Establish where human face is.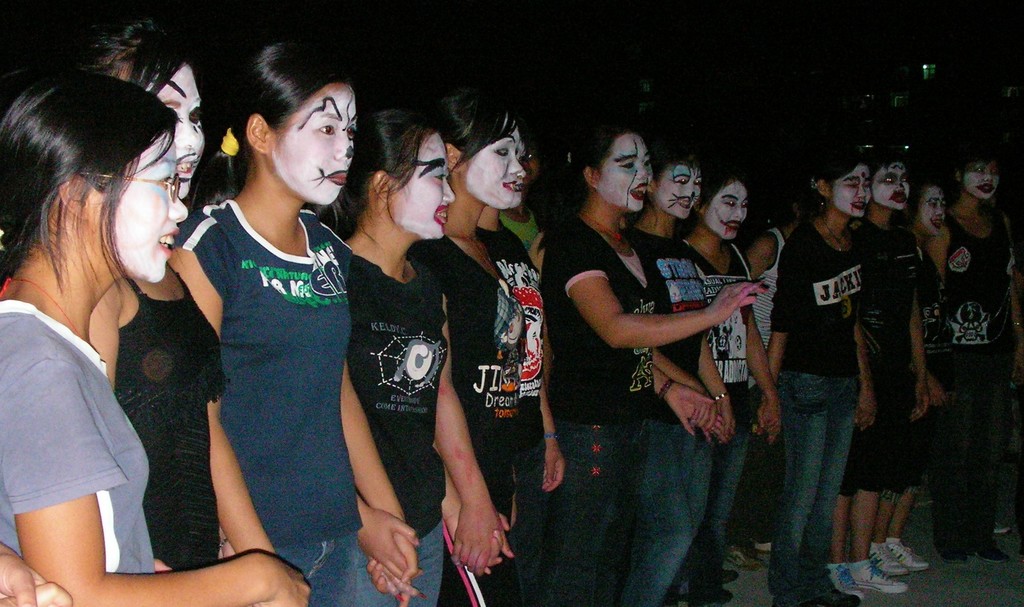
Established at locate(961, 153, 1000, 200).
